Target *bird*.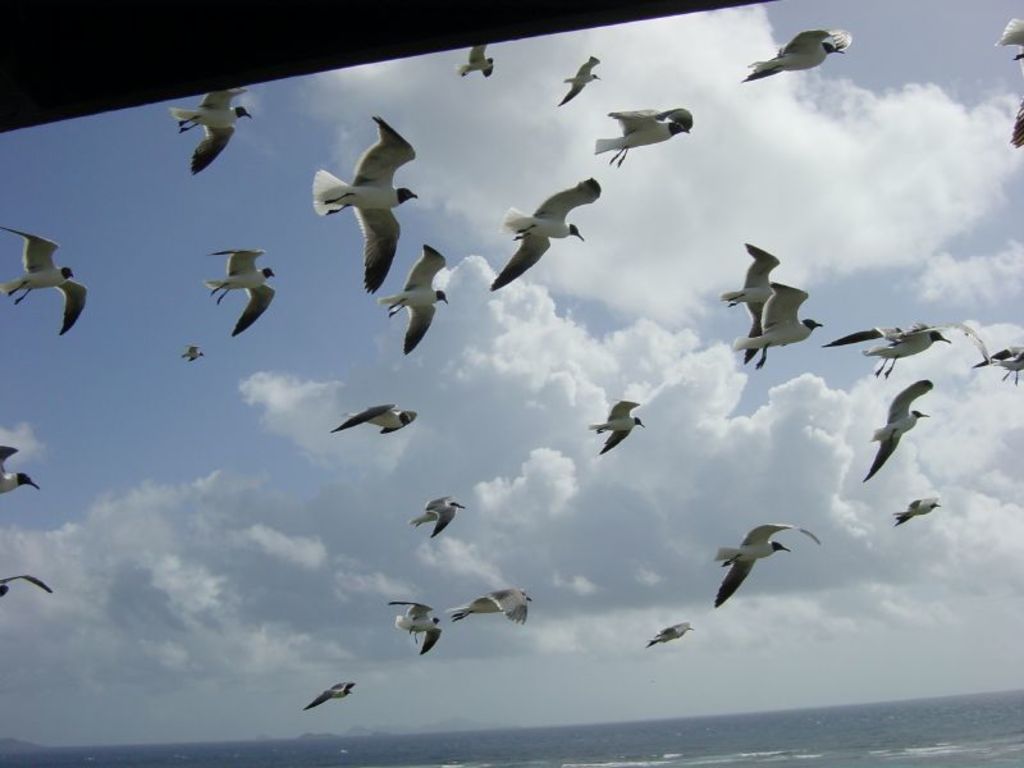
Target region: (left=315, top=115, right=422, bottom=297).
